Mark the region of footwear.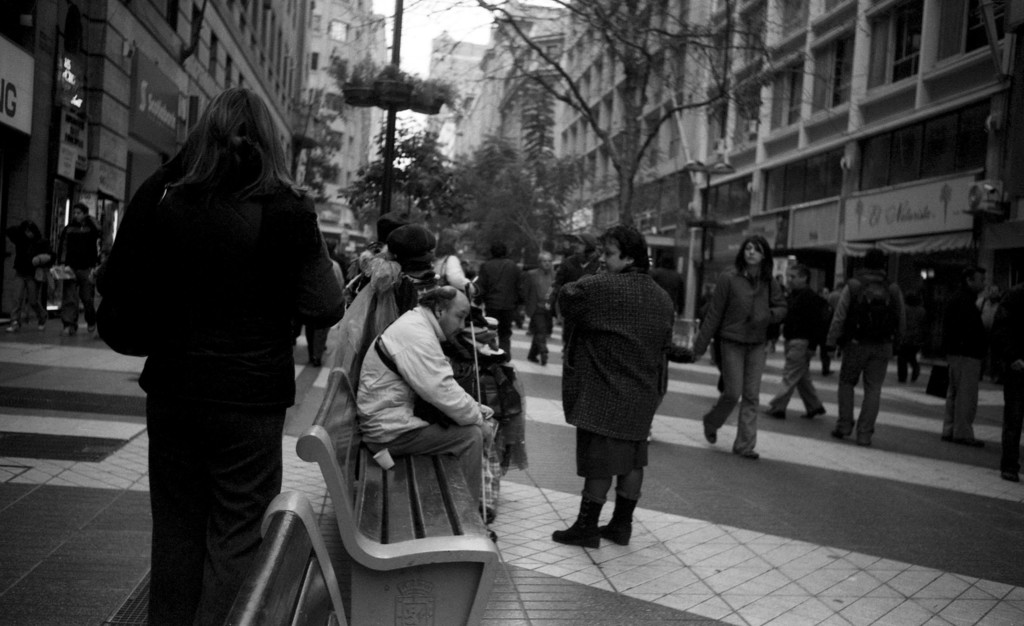
Region: {"left": 4, "top": 319, "right": 21, "bottom": 333}.
